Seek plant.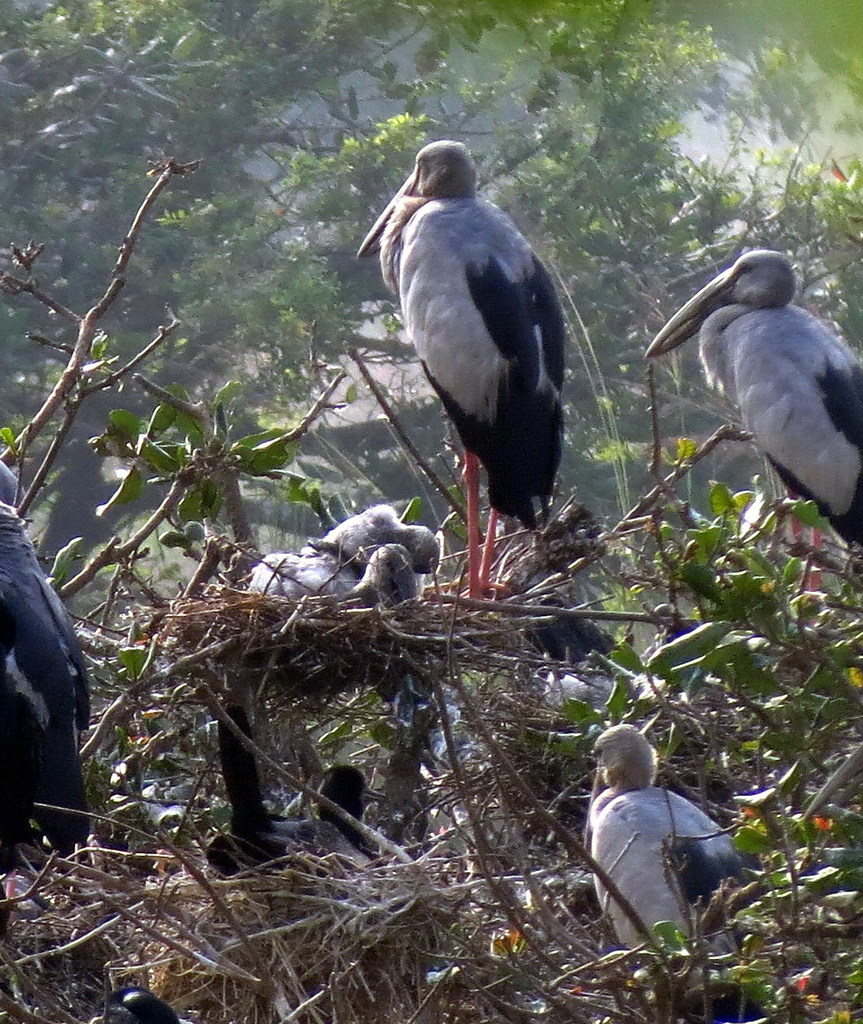
rect(0, 0, 862, 1023).
